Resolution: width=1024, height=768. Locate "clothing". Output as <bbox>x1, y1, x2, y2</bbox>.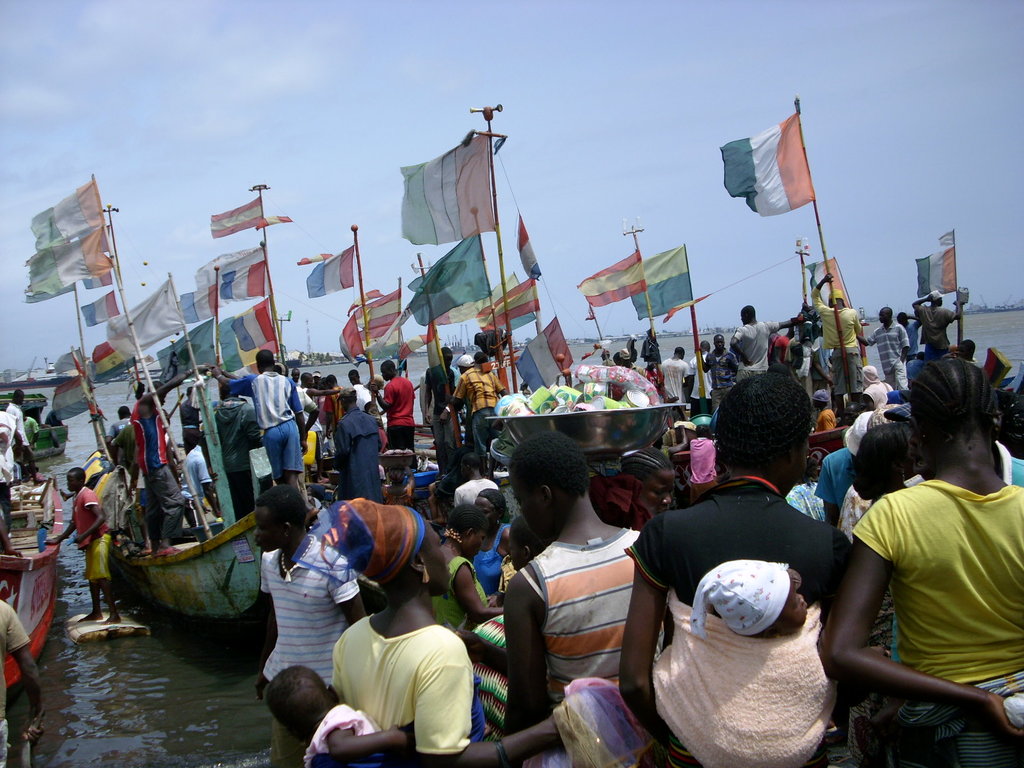
<bbox>421, 364, 460, 439</bbox>.
